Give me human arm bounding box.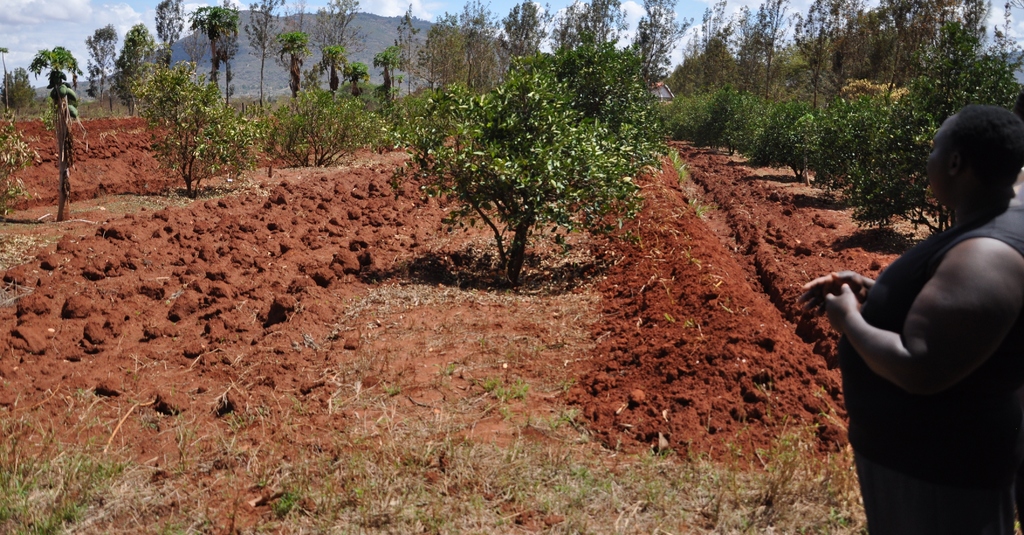
801:266:884:292.
